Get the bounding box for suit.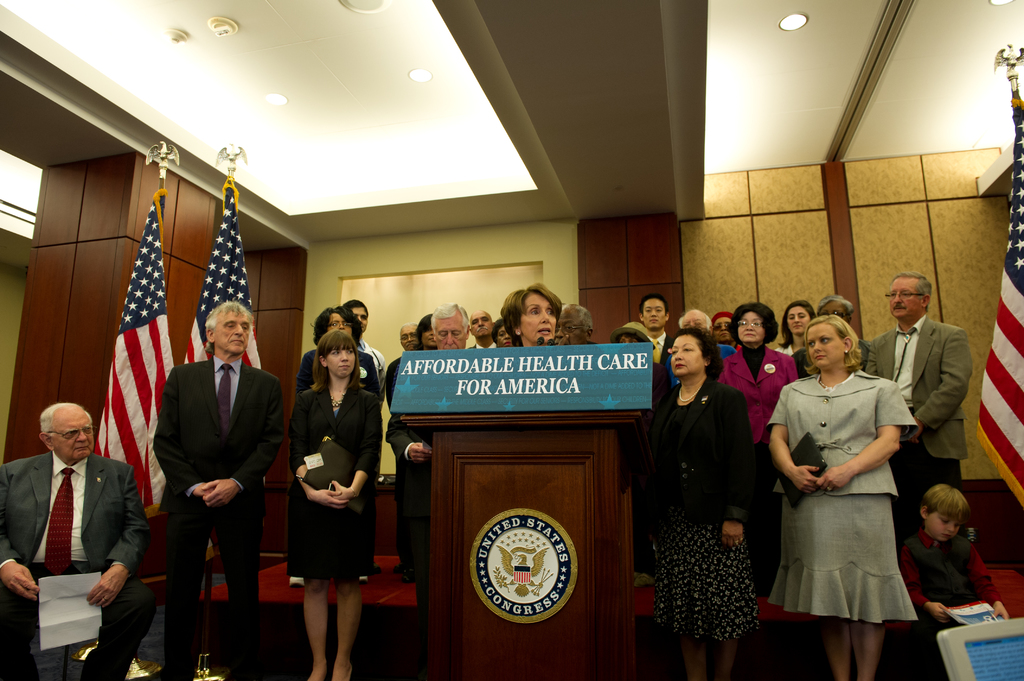
select_region(146, 305, 271, 652).
